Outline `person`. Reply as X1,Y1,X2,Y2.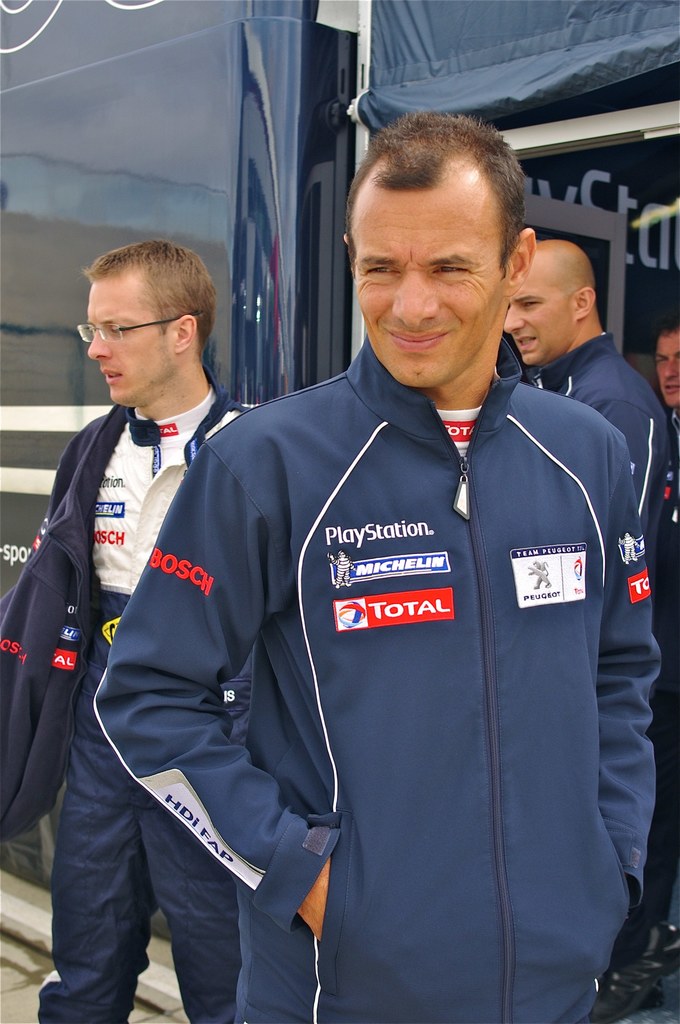
124,105,643,1001.
